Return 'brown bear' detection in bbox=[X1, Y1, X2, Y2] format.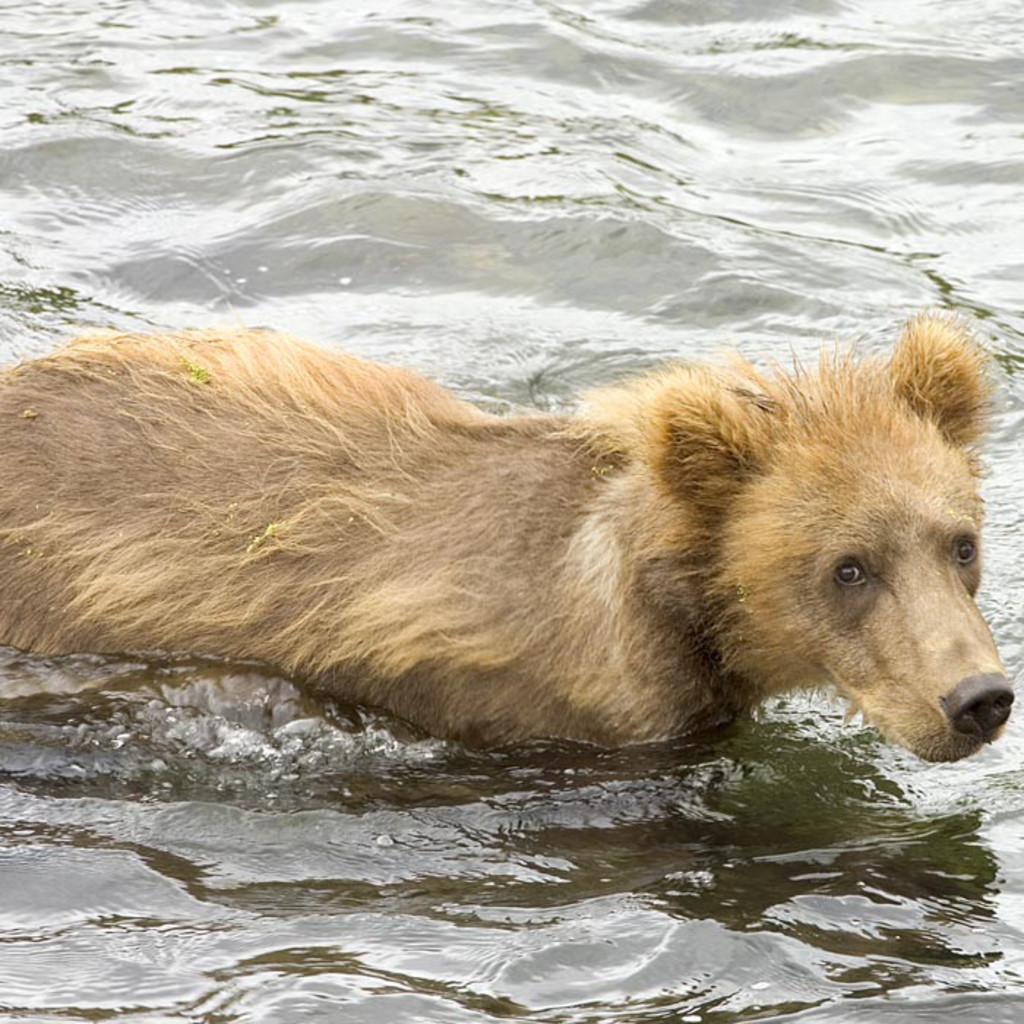
bbox=[0, 306, 1017, 771].
